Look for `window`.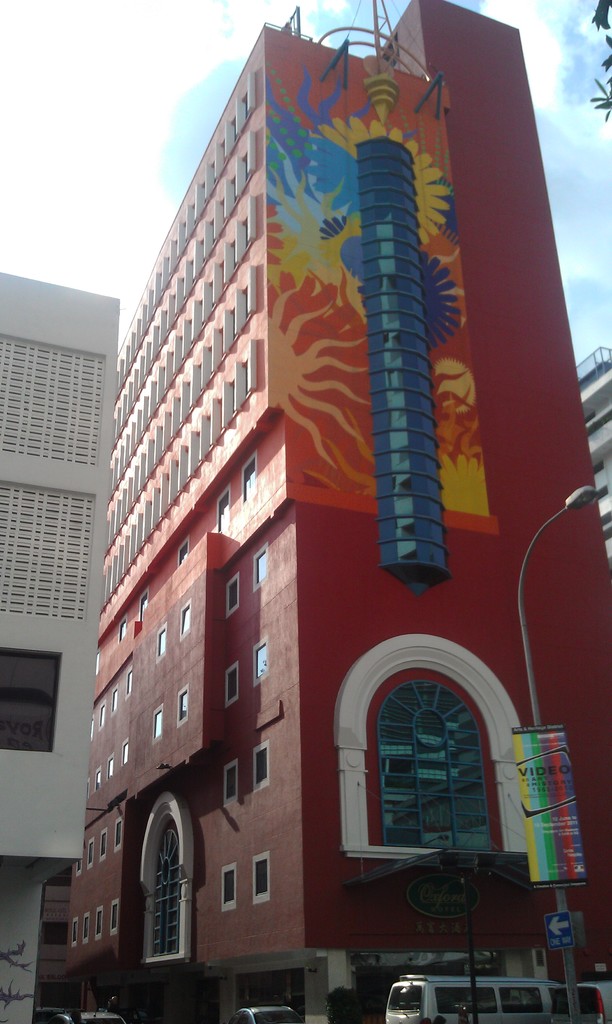
Found: box(122, 666, 133, 699).
